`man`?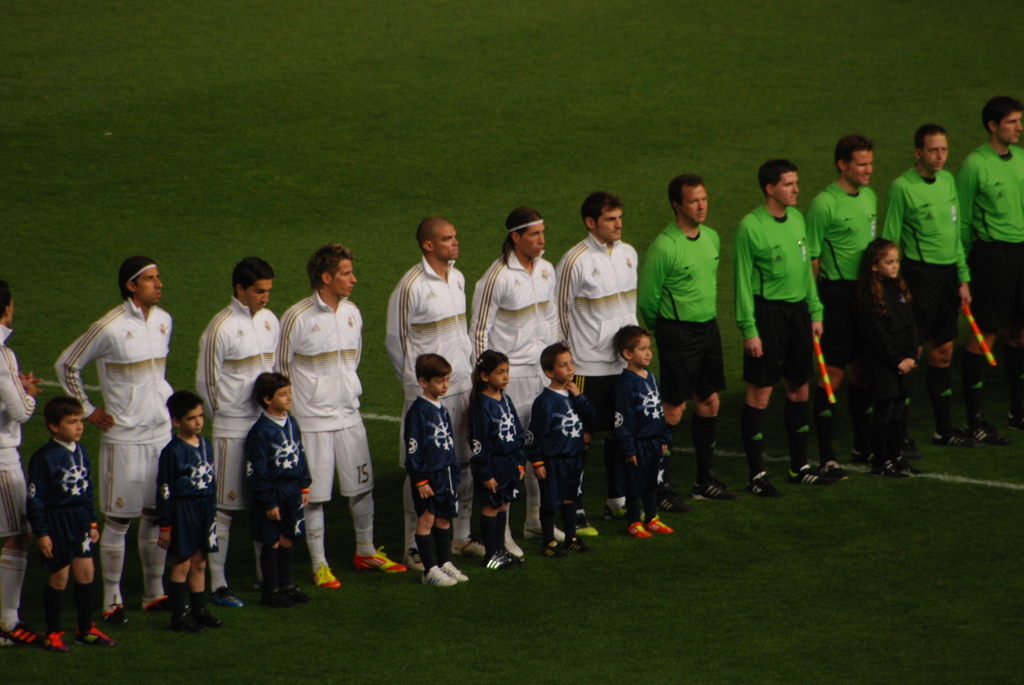
crop(953, 91, 1023, 438)
